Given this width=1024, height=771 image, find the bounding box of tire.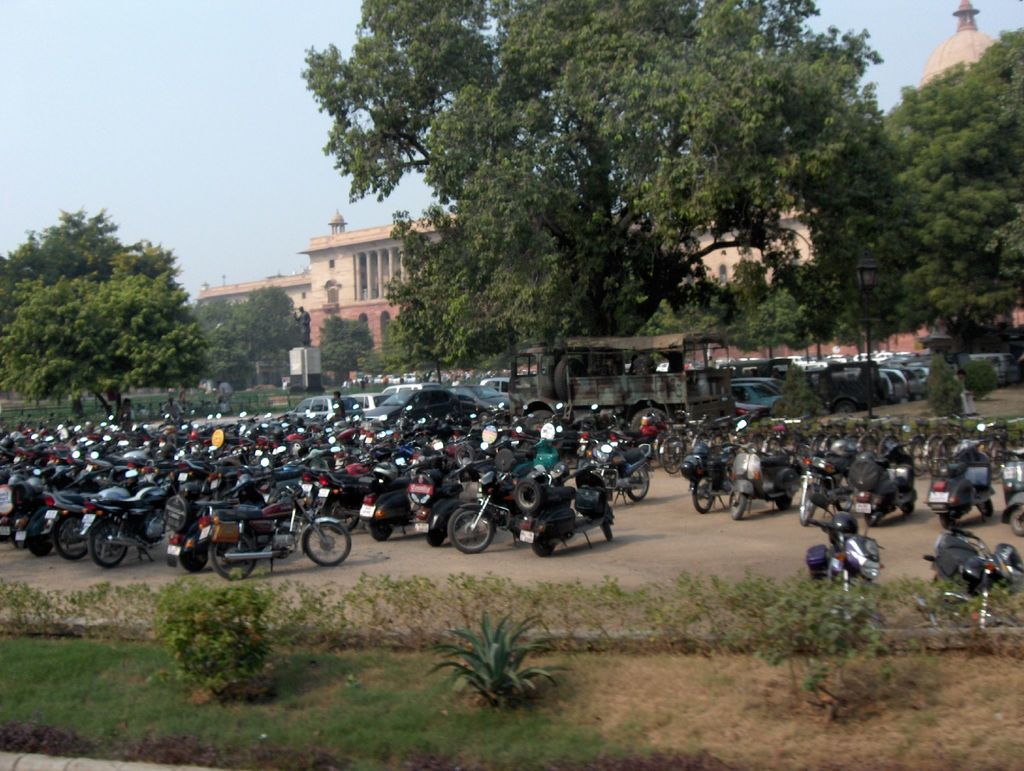
left=90, top=518, right=127, bottom=574.
